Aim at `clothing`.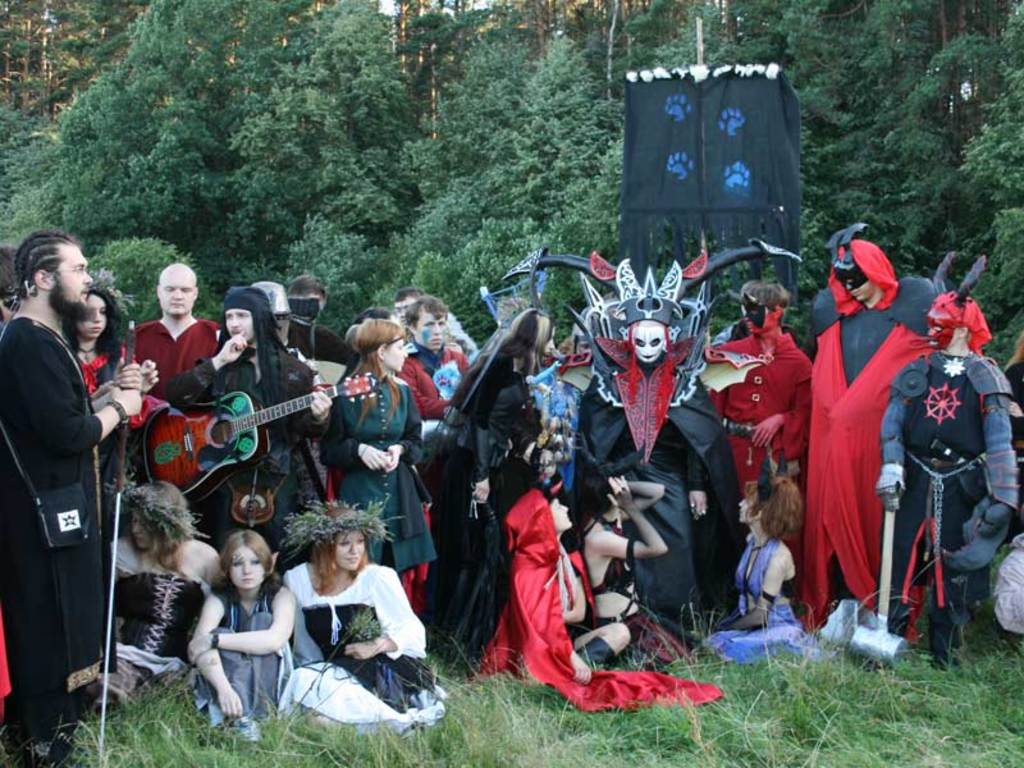
Aimed at [left=87, top=530, right=210, bottom=713].
